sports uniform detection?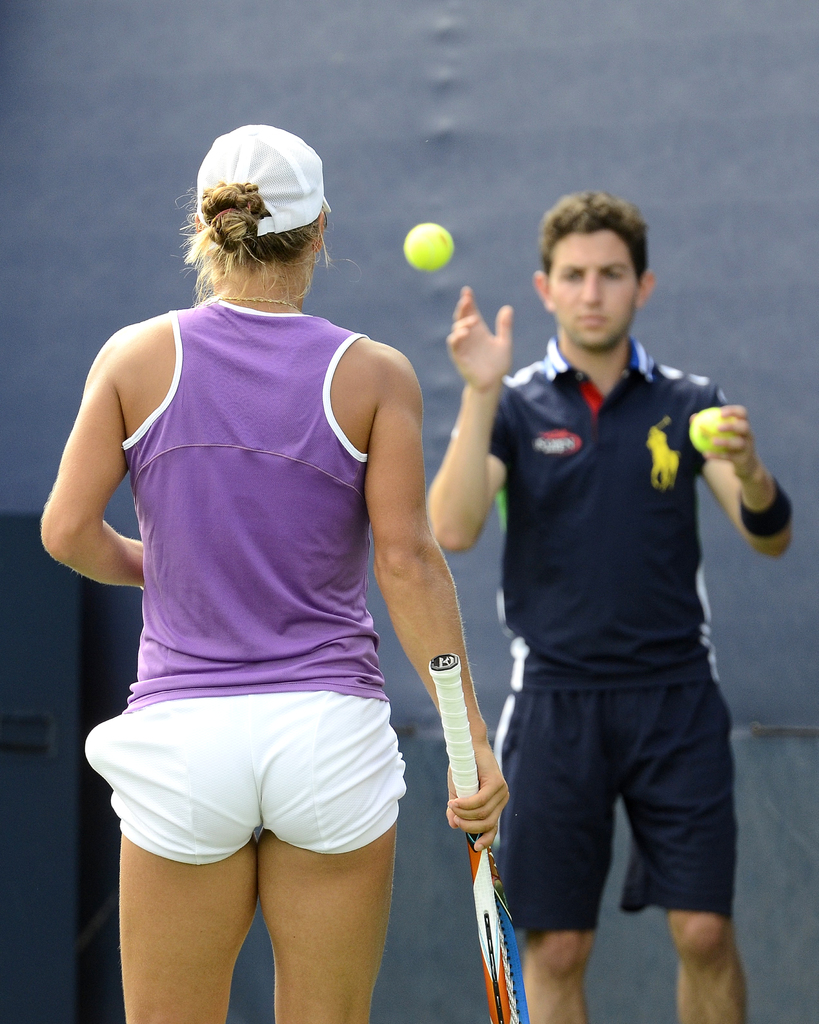
left=89, top=301, right=411, bottom=867
